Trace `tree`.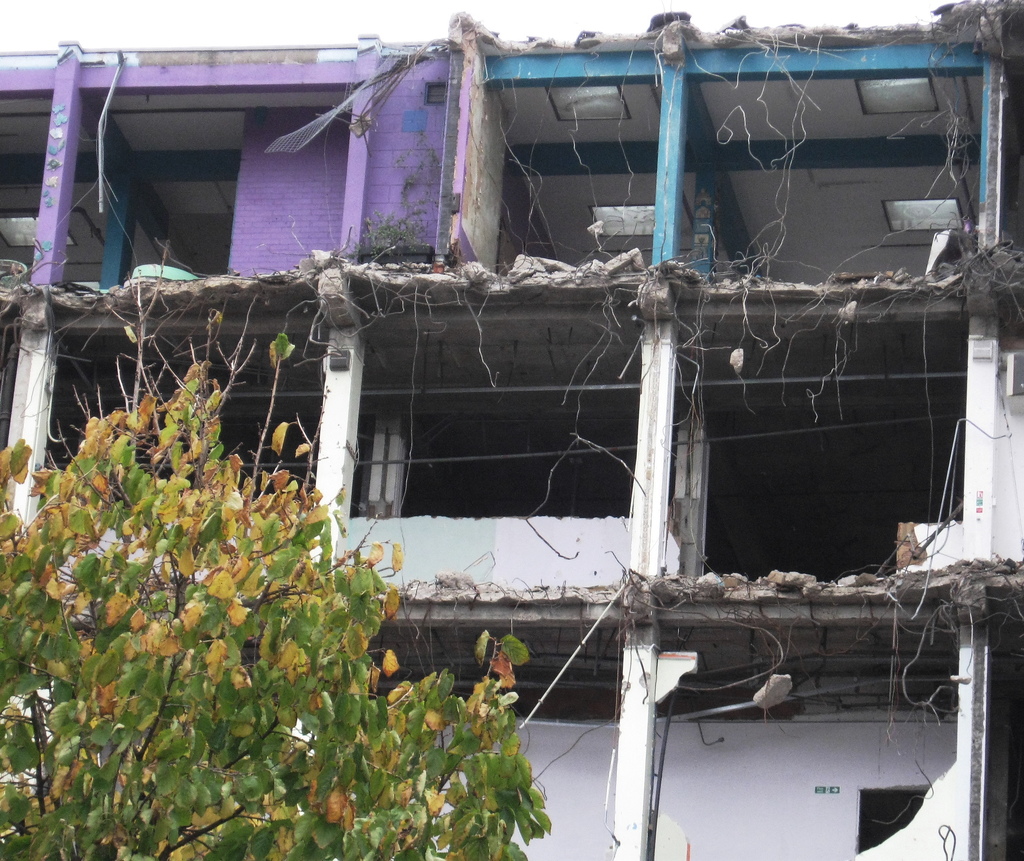
Traced to rect(12, 420, 552, 824).
